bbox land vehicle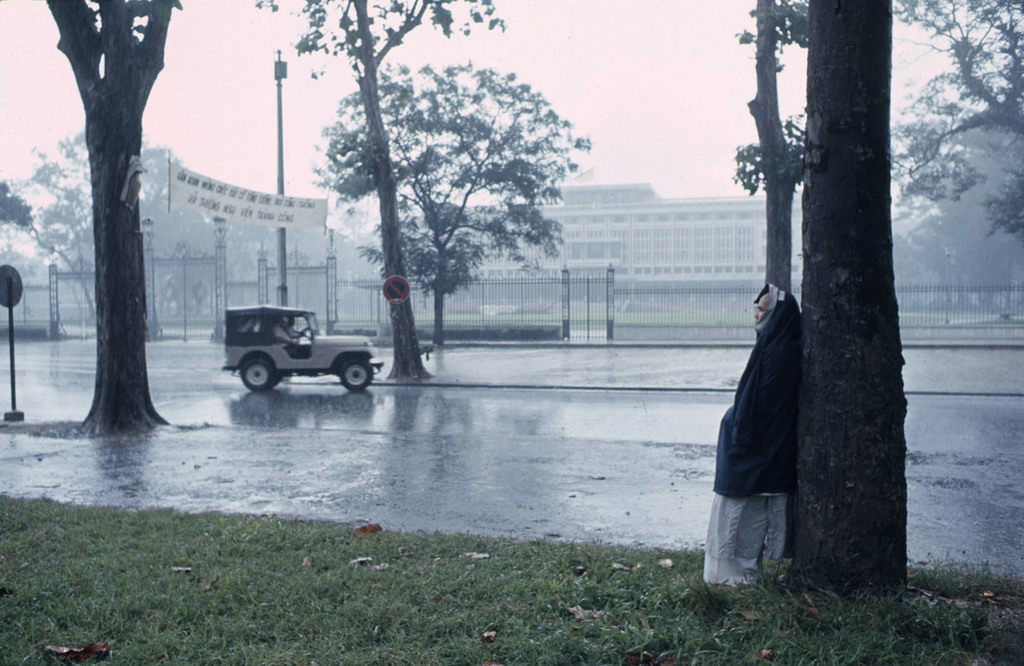
l=224, t=294, r=384, b=404
